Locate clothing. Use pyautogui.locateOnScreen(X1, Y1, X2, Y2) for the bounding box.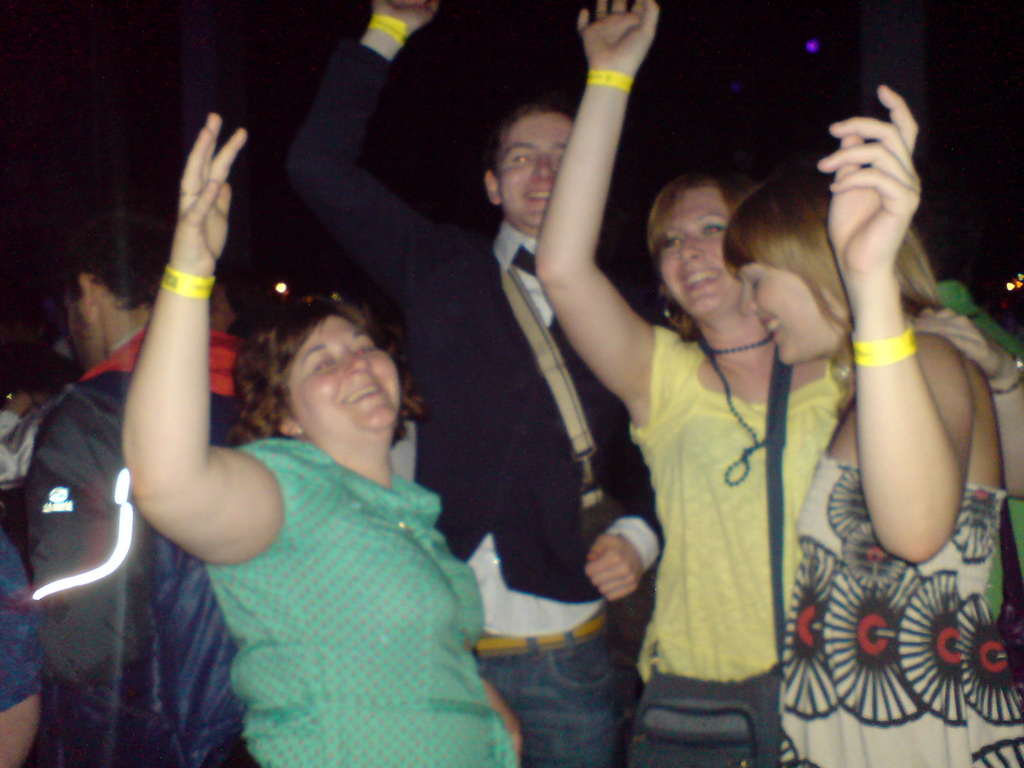
pyautogui.locateOnScreen(174, 328, 497, 755).
